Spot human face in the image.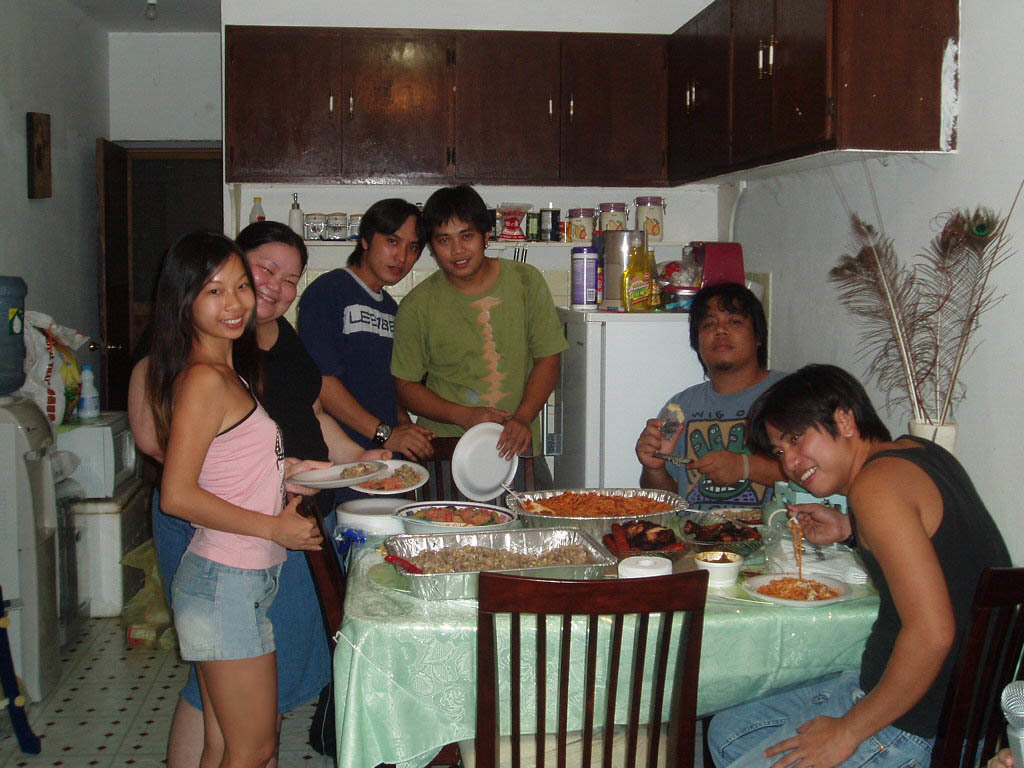
human face found at x1=369 y1=217 x2=416 y2=287.
